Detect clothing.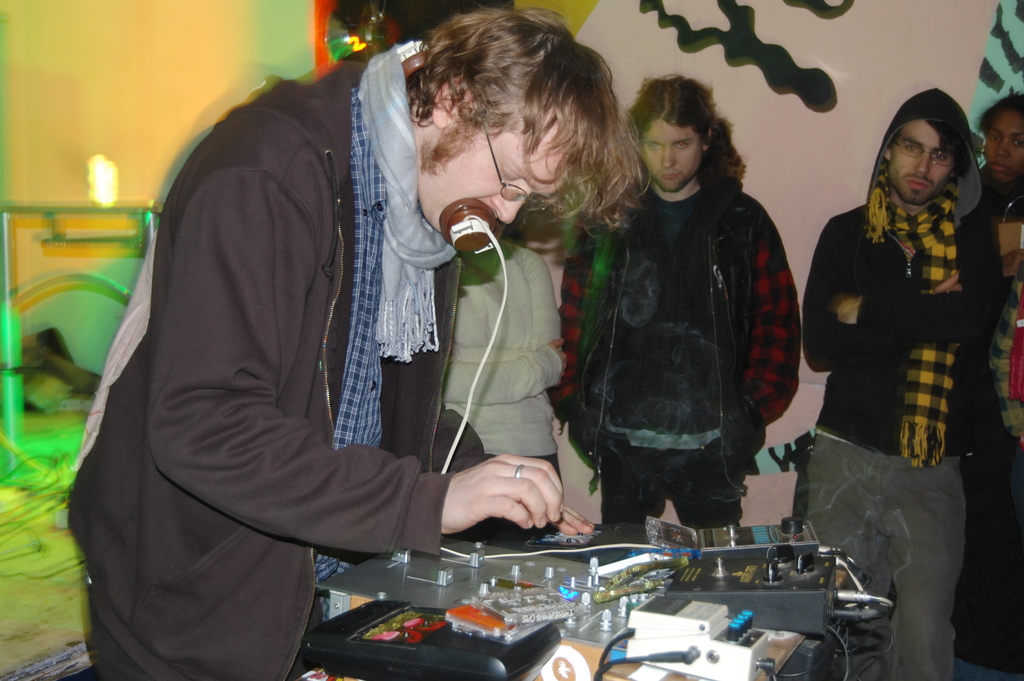
Detected at (95,27,508,671).
